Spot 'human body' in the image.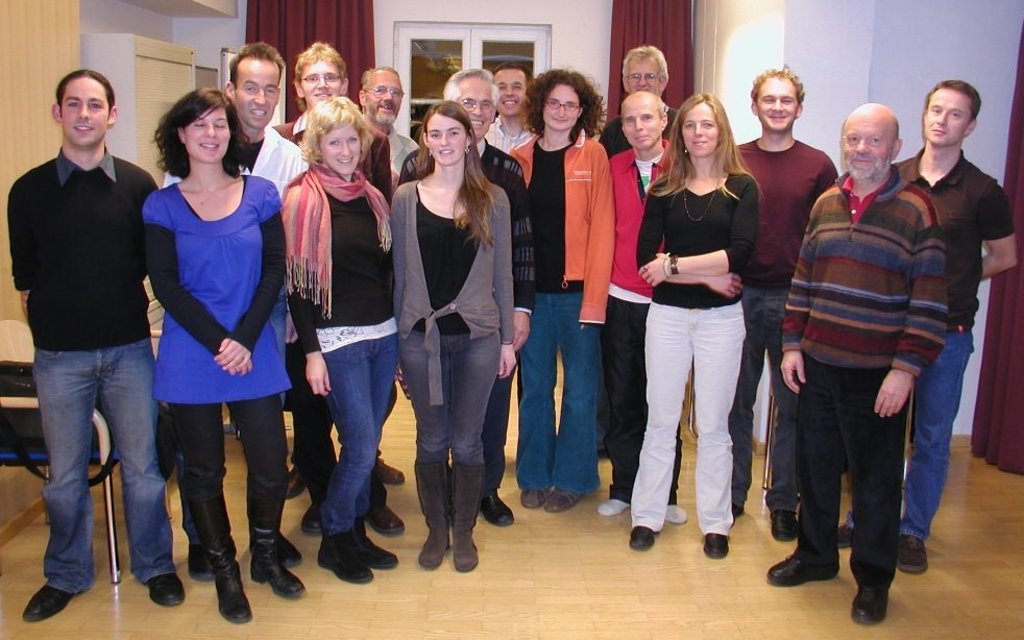
'human body' found at [x1=271, y1=38, x2=389, y2=513].
